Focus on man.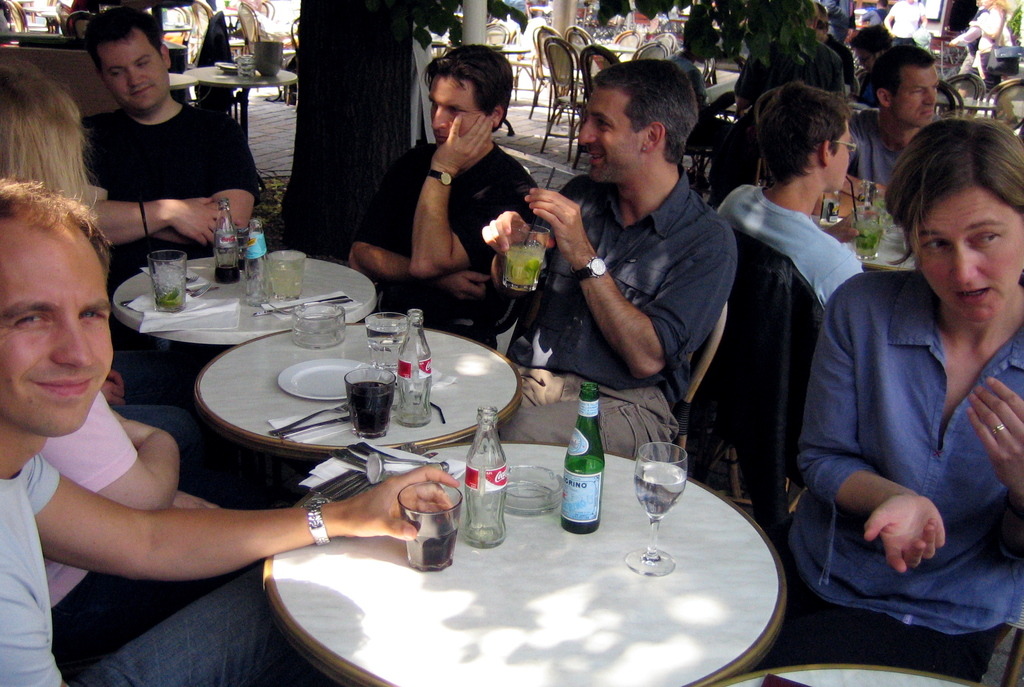
Focused at x1=351, y1=42, x2=539, y2=350.
